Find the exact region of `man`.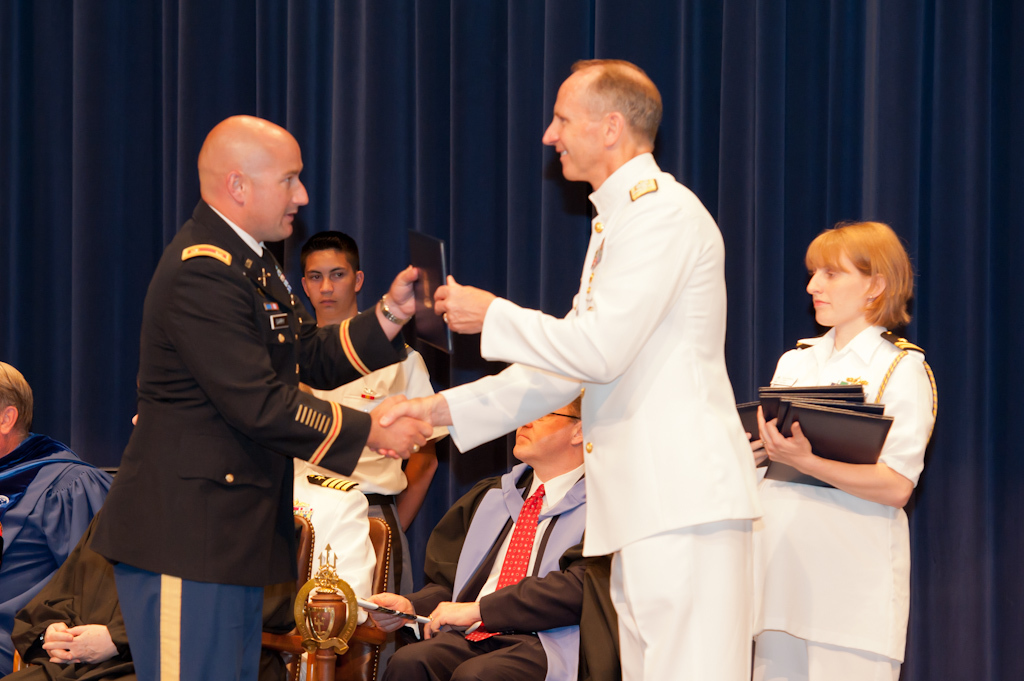
Exact region: 0:360:117:680.
